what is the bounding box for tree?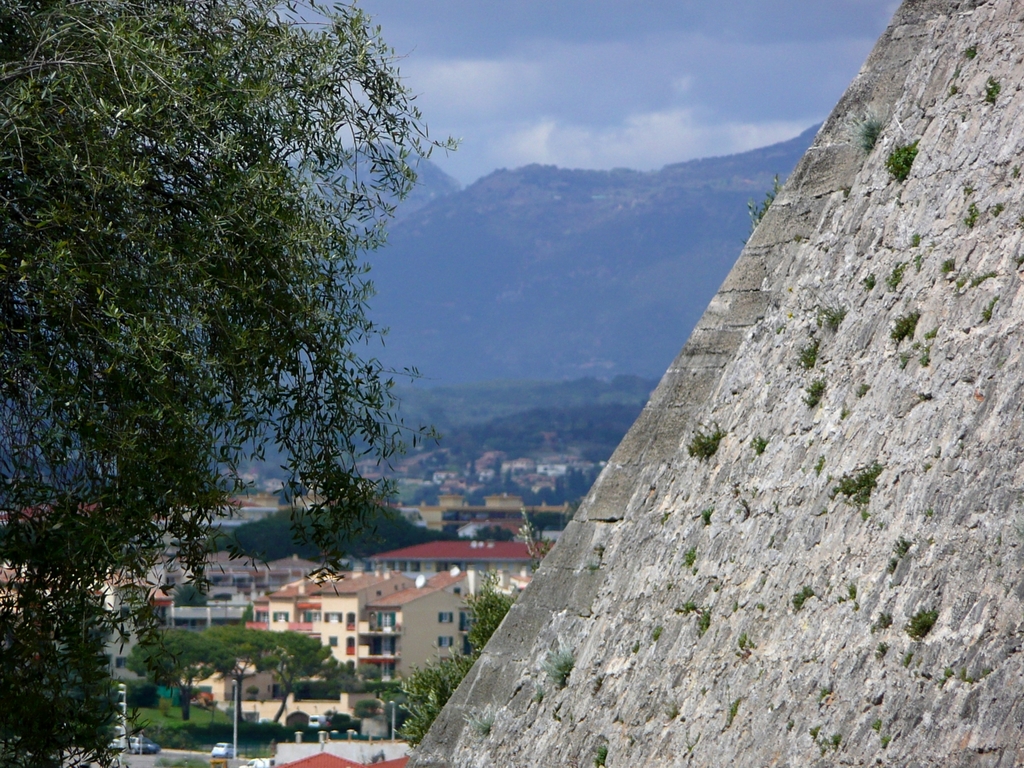
<region>208, 622, 278, 736</region>.
